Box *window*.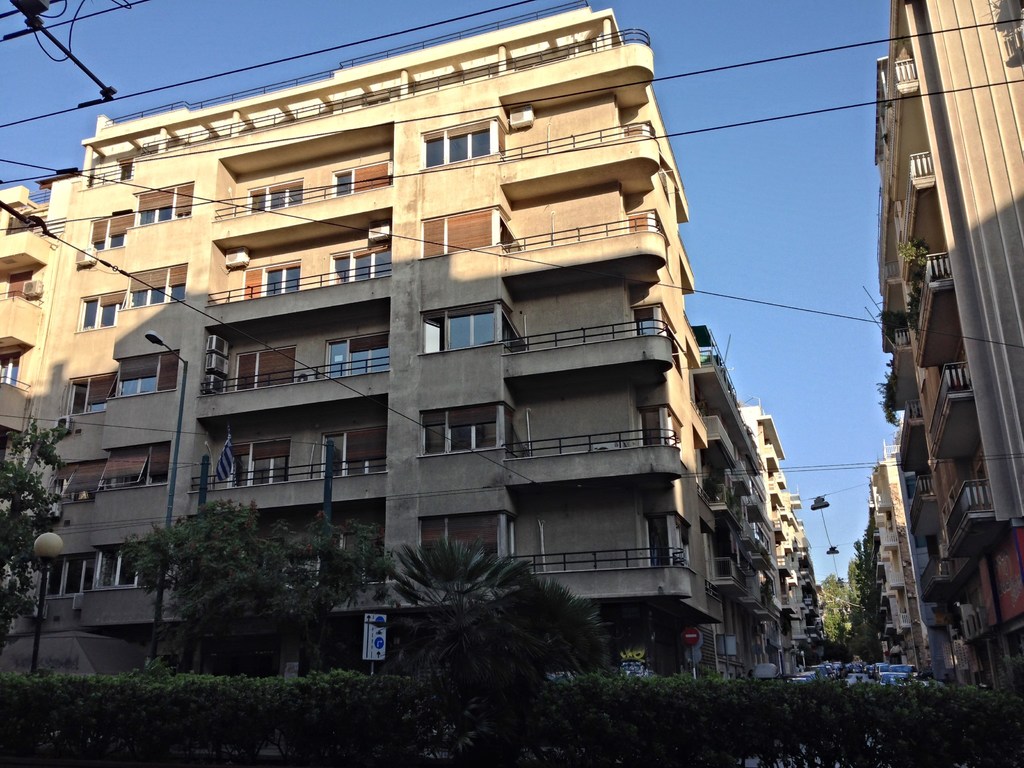
bbox=(416, 300, 501, 353).
